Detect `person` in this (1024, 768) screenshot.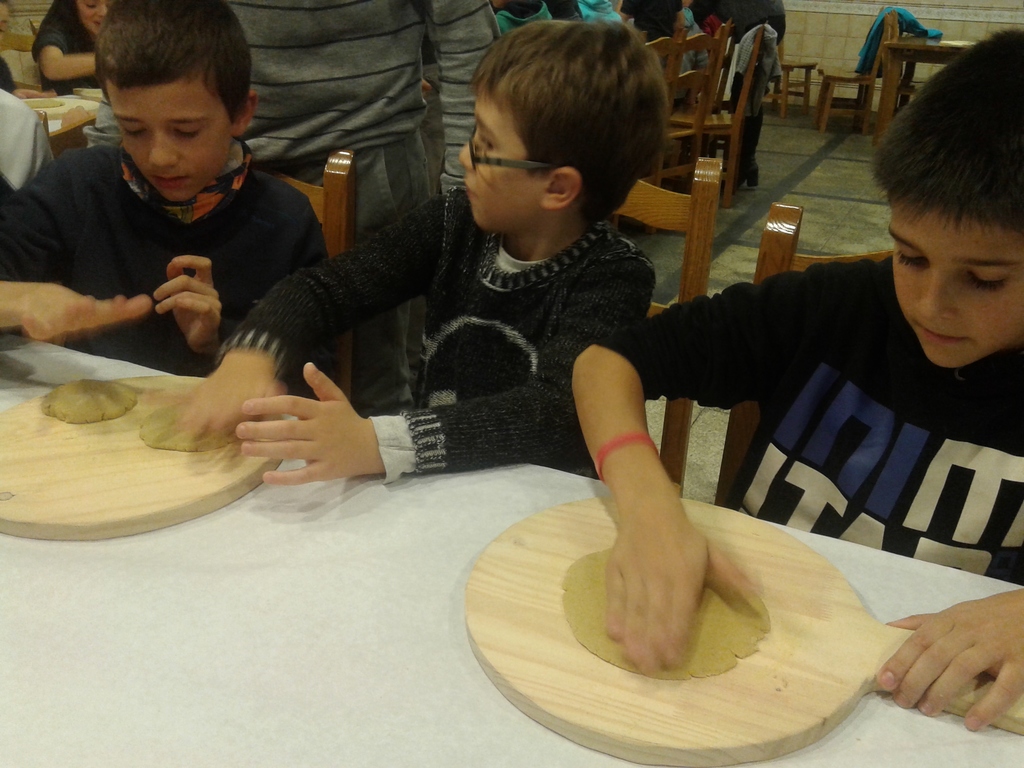
Detection: 4, 7, 333, 409.
